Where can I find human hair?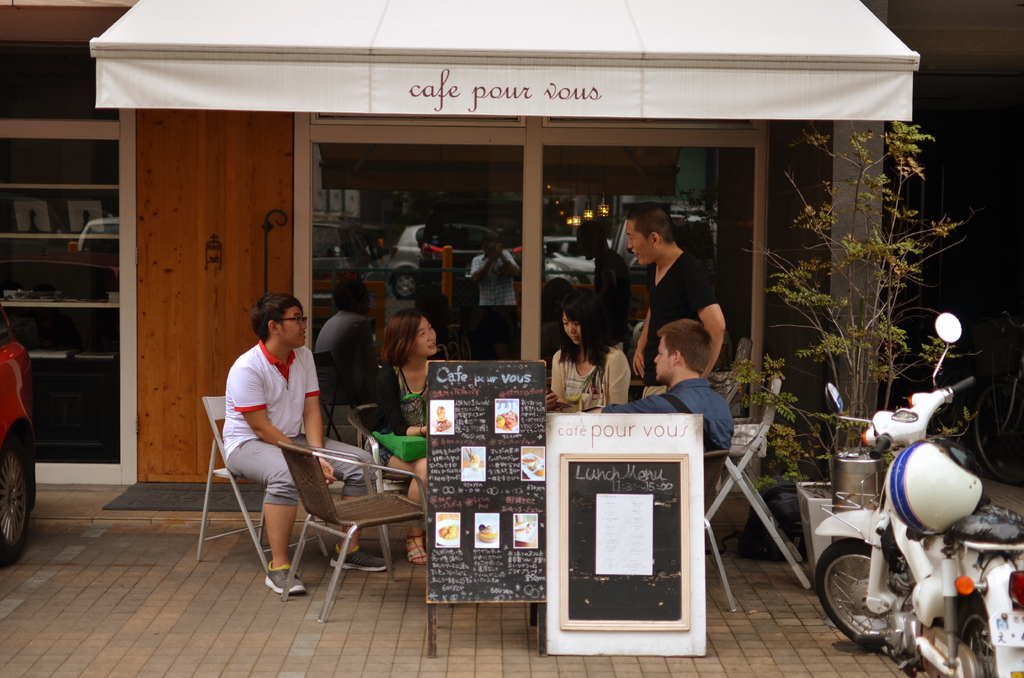
You can find it at select_region(623, 202, 678, 245).
